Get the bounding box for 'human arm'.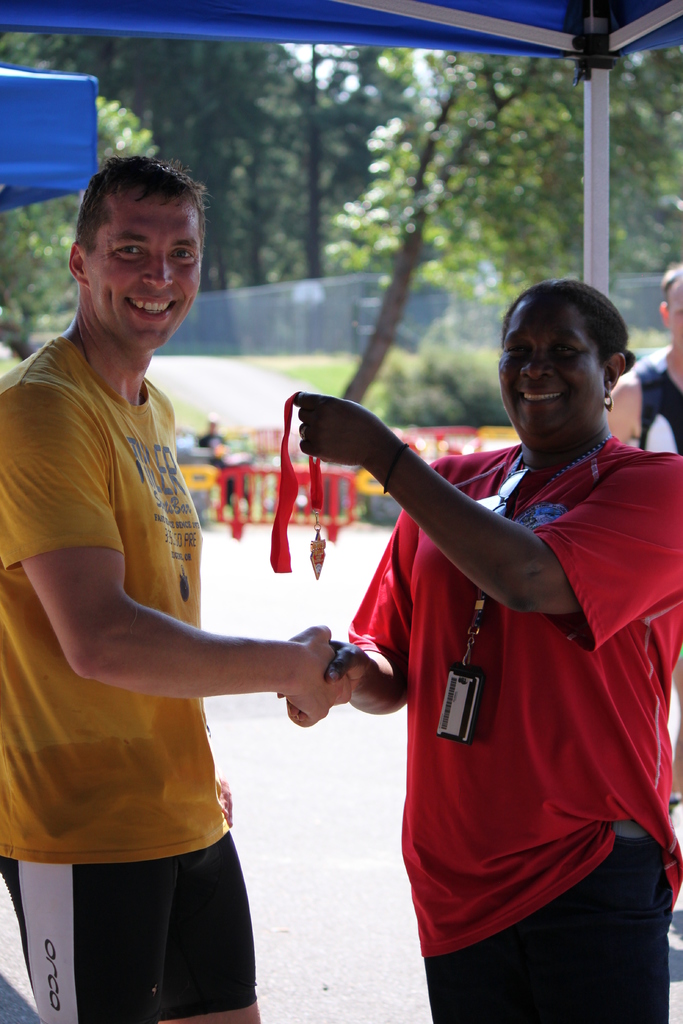
<box>208,767,240,829</box>.
